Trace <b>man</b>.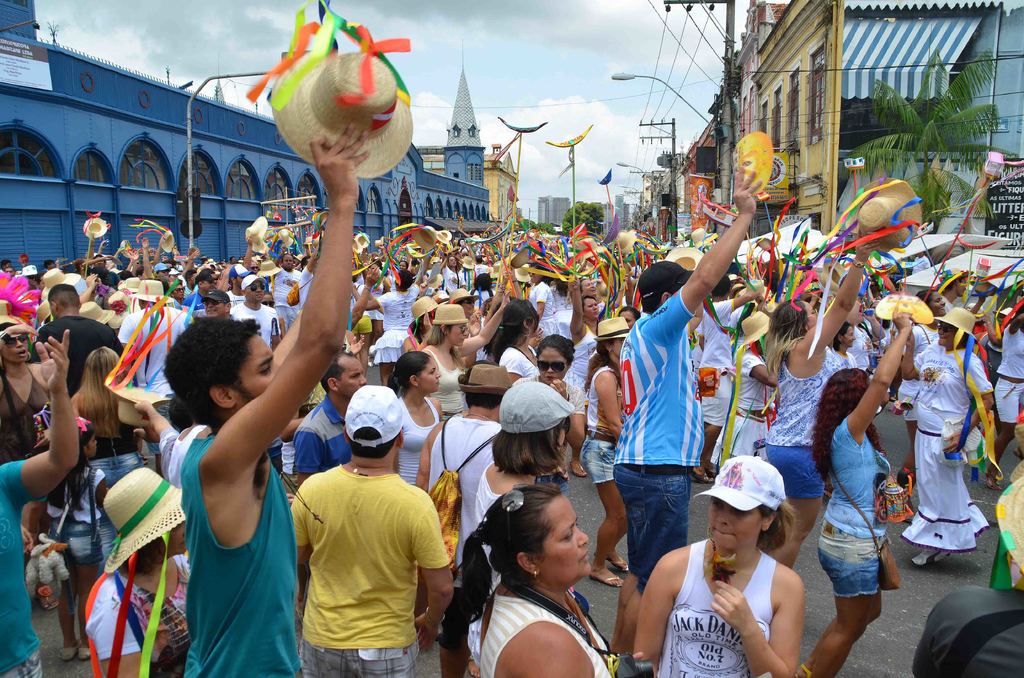
Traced to Rect(113, 280, 194, 426).
